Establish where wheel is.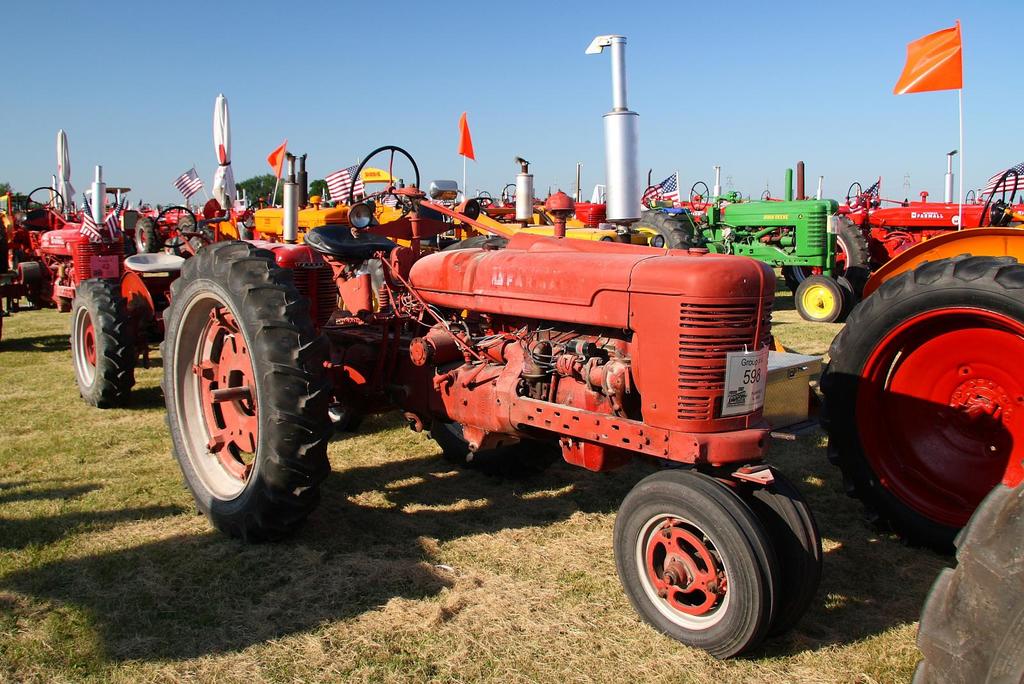
Established at bbox=(22, 185, 64, 220).
